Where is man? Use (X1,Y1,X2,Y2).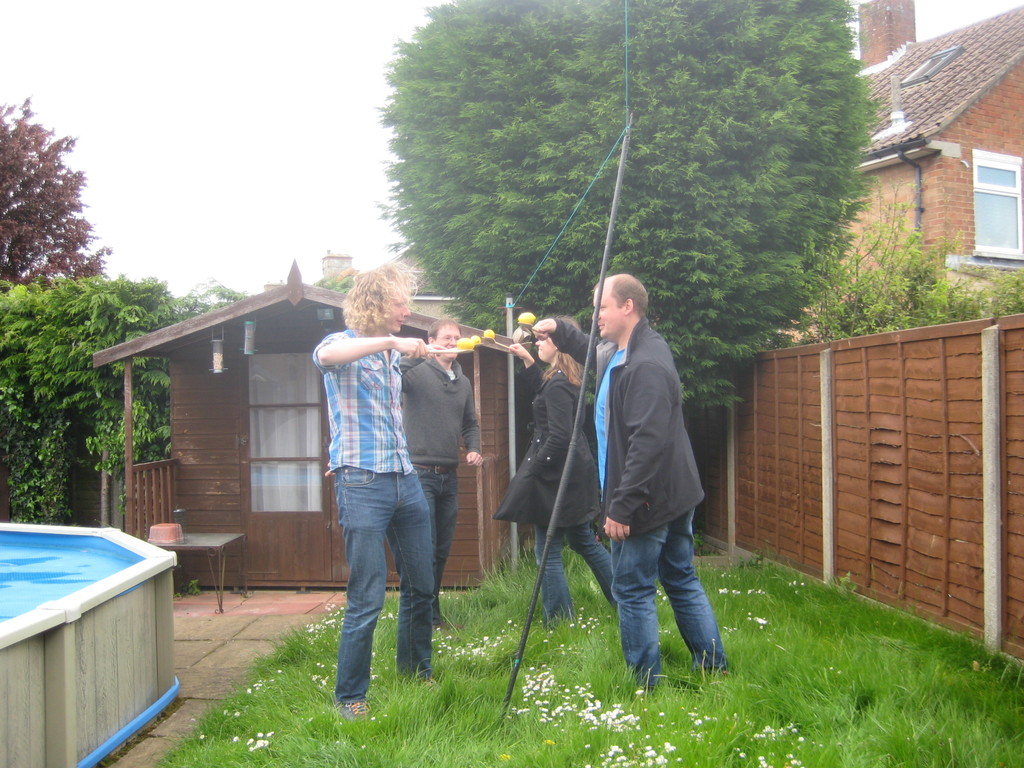
(306,252,431,724).
